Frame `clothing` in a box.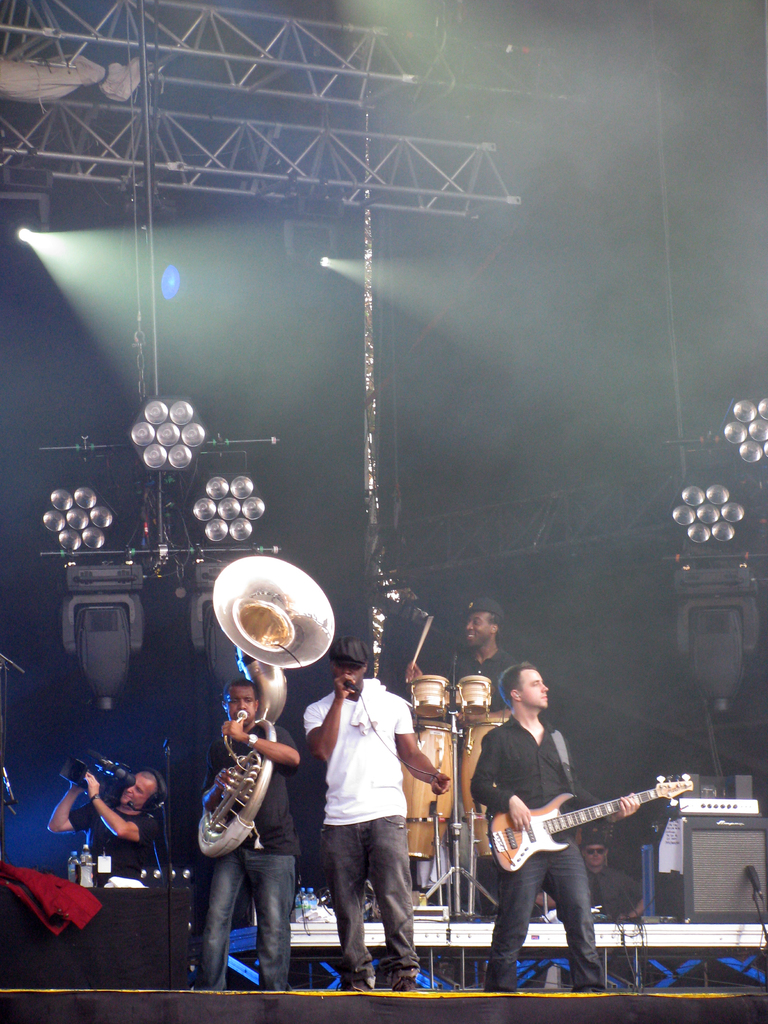
<region>577, 853, 648, 941</region>.
